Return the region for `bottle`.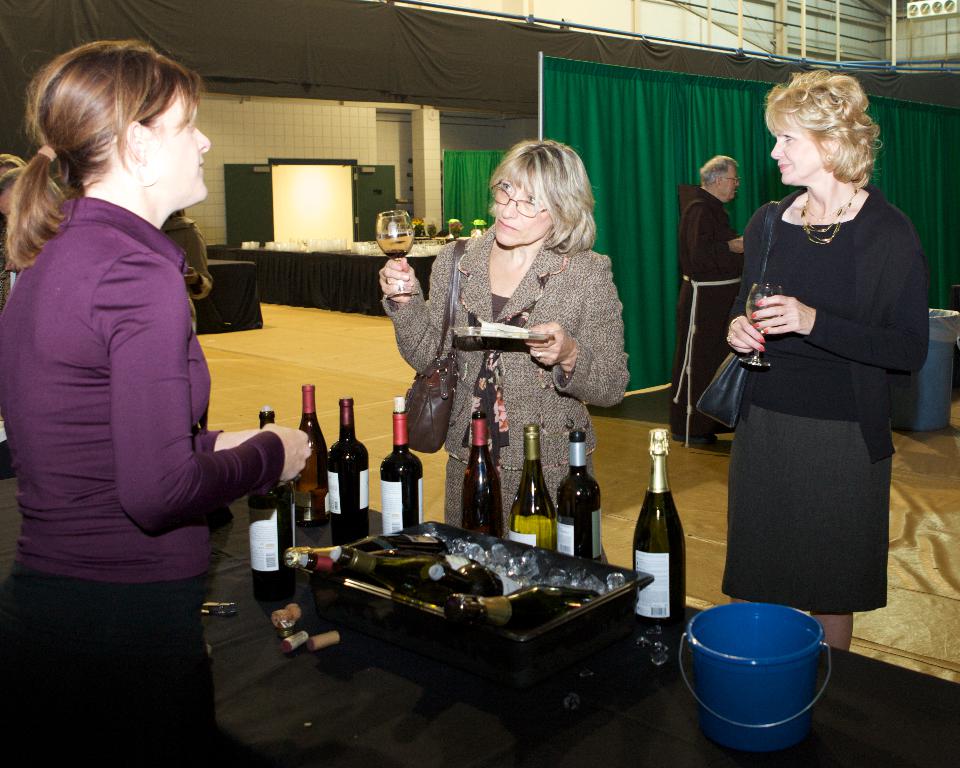
<region>458, 413, 503, 537</region>.
